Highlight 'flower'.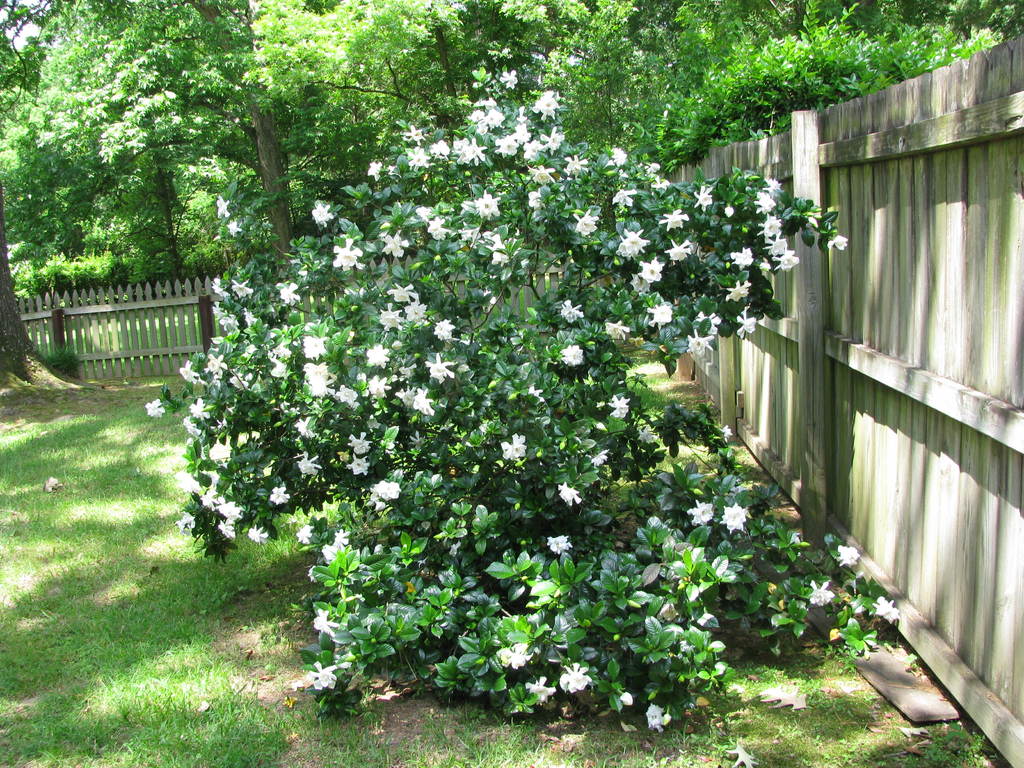
Highlighted region: rect(497, 69, 517, 90).
